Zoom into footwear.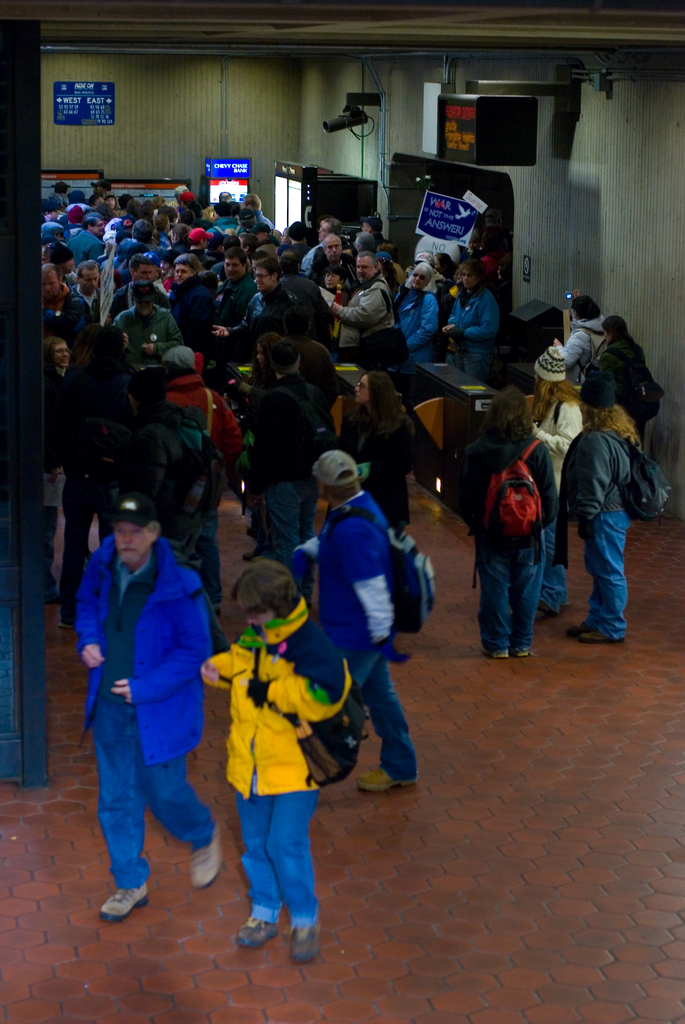
Zoom target: rect(520, 652, 528, 660).
